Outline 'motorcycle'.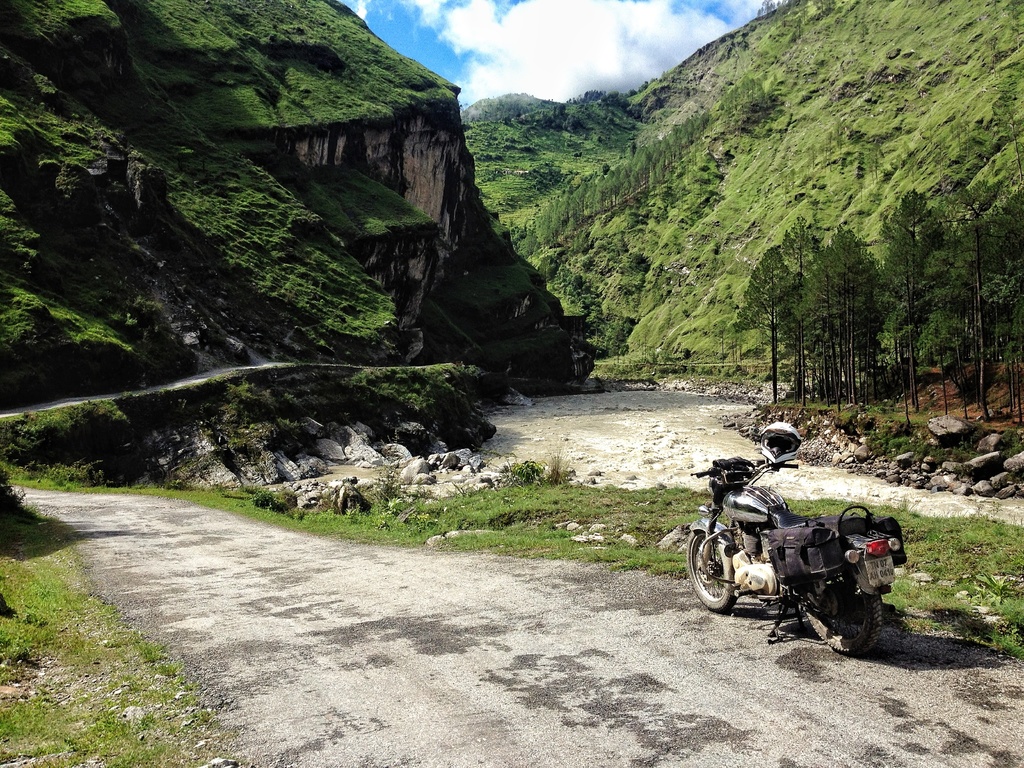
Outline: left=682, top=458, right=915, bottom=647.
